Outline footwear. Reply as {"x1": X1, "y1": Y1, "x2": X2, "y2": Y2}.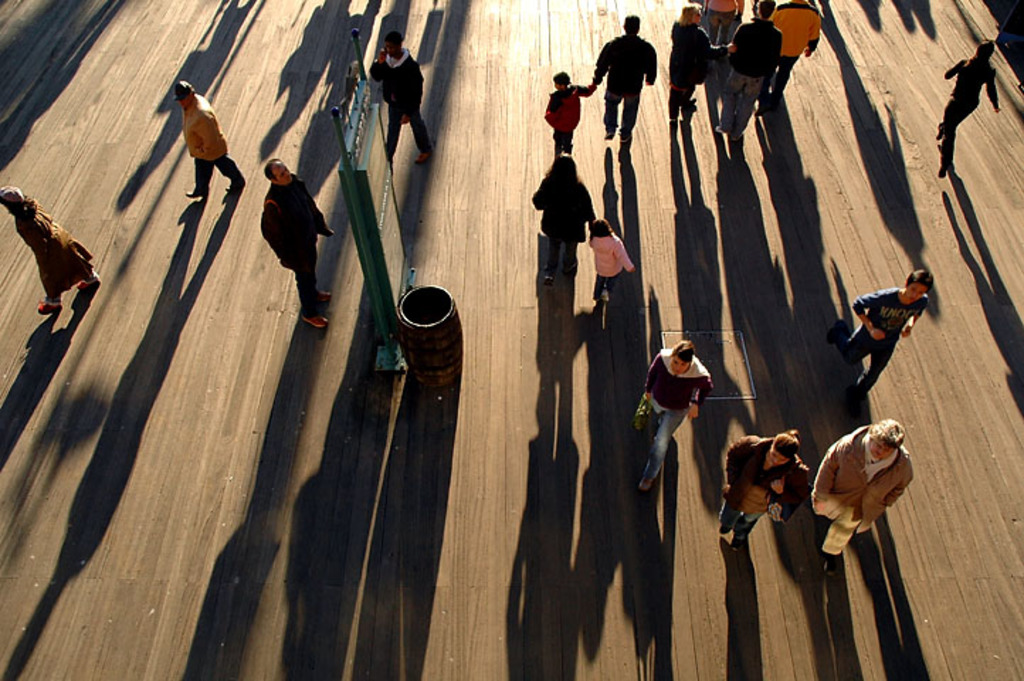
{"x1": 601, "y1": 128, "x2": 616, "y2": 140}.
